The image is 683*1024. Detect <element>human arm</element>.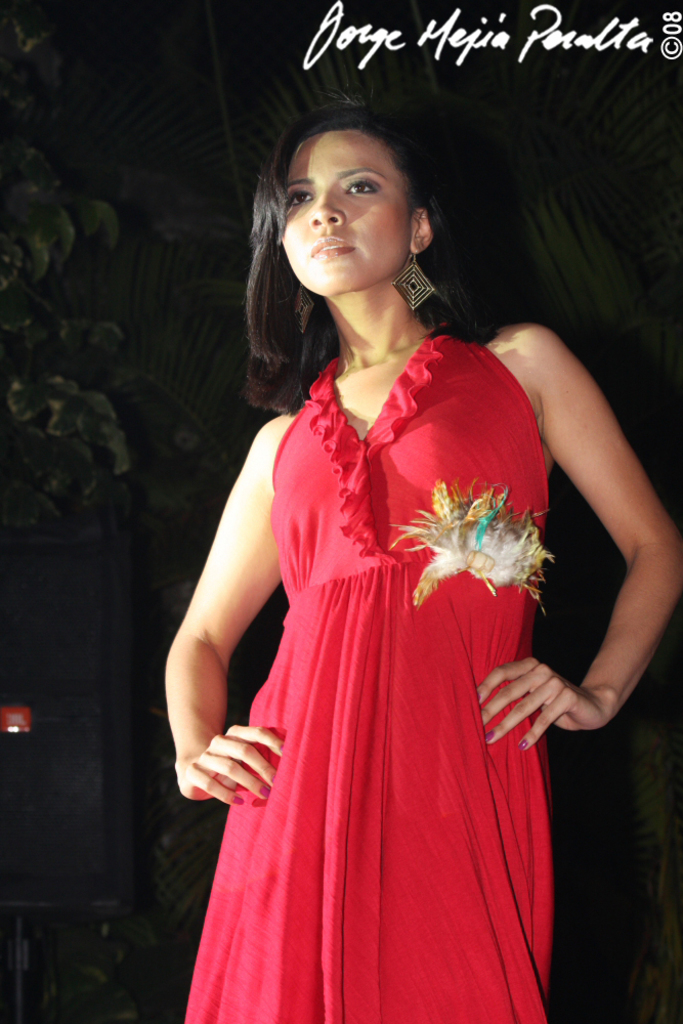
Detection: box(461, 309, 682, 778).
